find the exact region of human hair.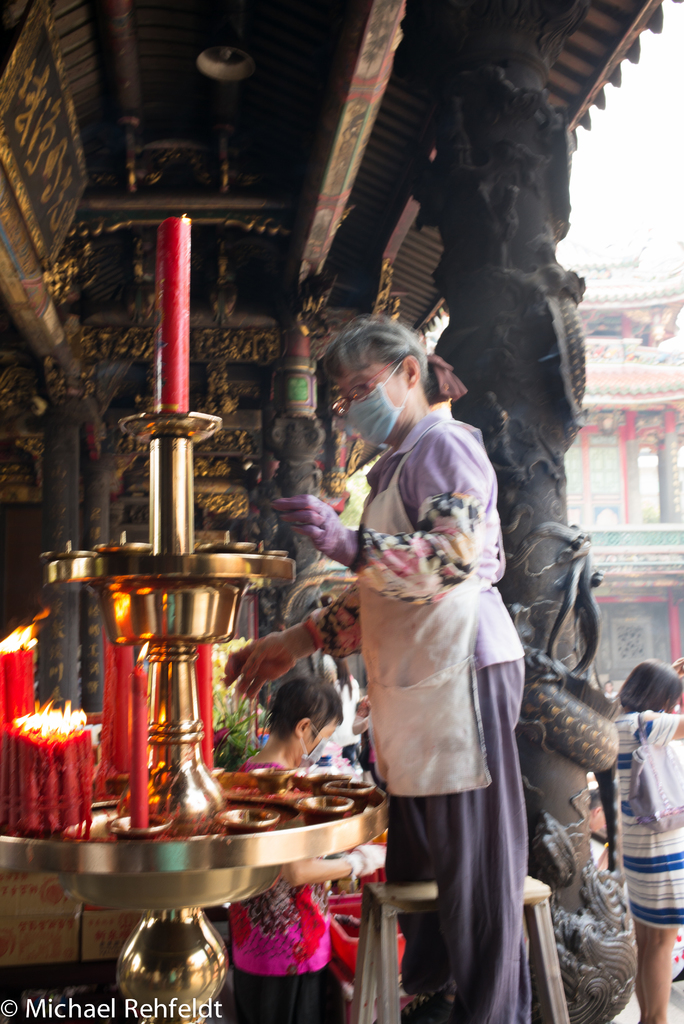
Exact region: crop(261, 682, 343, 758).
